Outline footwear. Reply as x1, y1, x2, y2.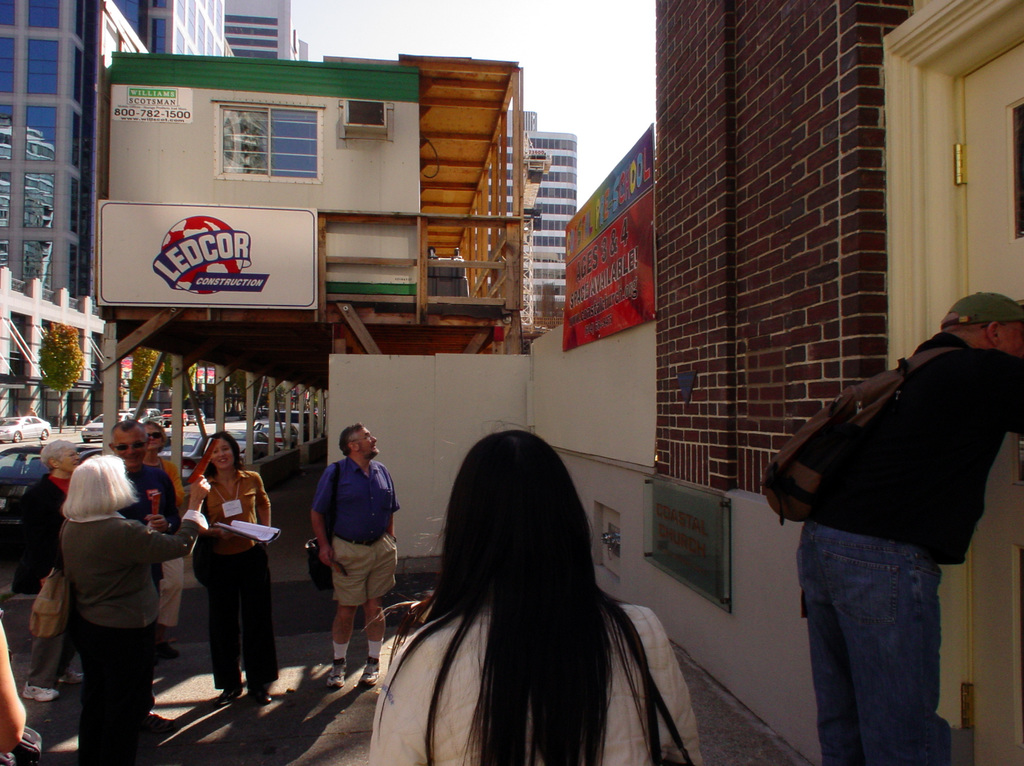
247, 685, 272, 705.
